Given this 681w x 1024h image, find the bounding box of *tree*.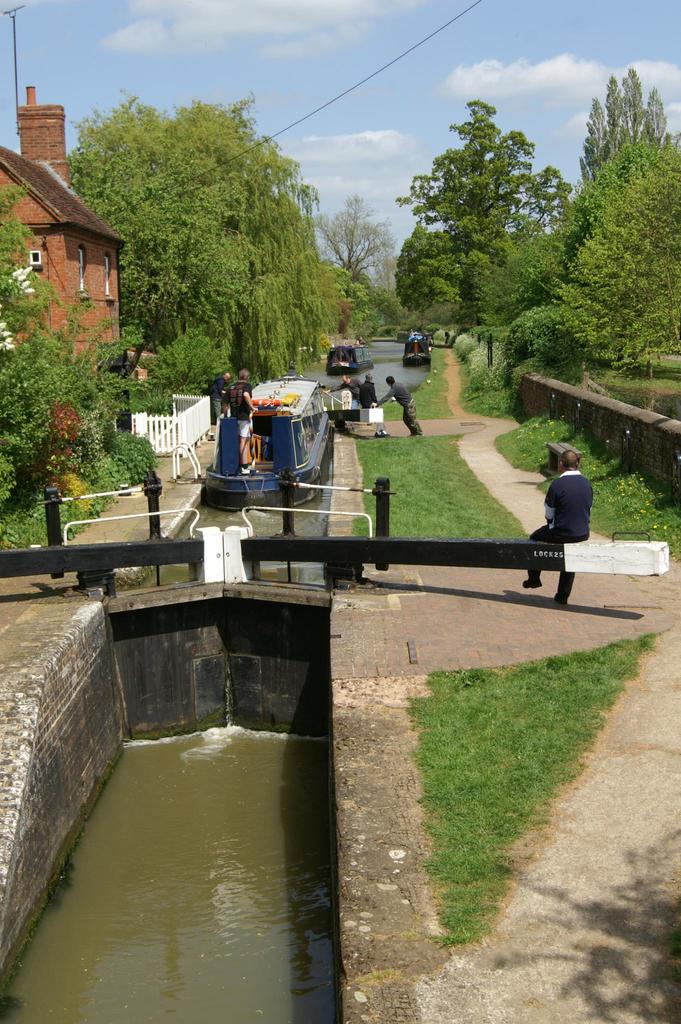
detection(487, 225, 580, 335).
